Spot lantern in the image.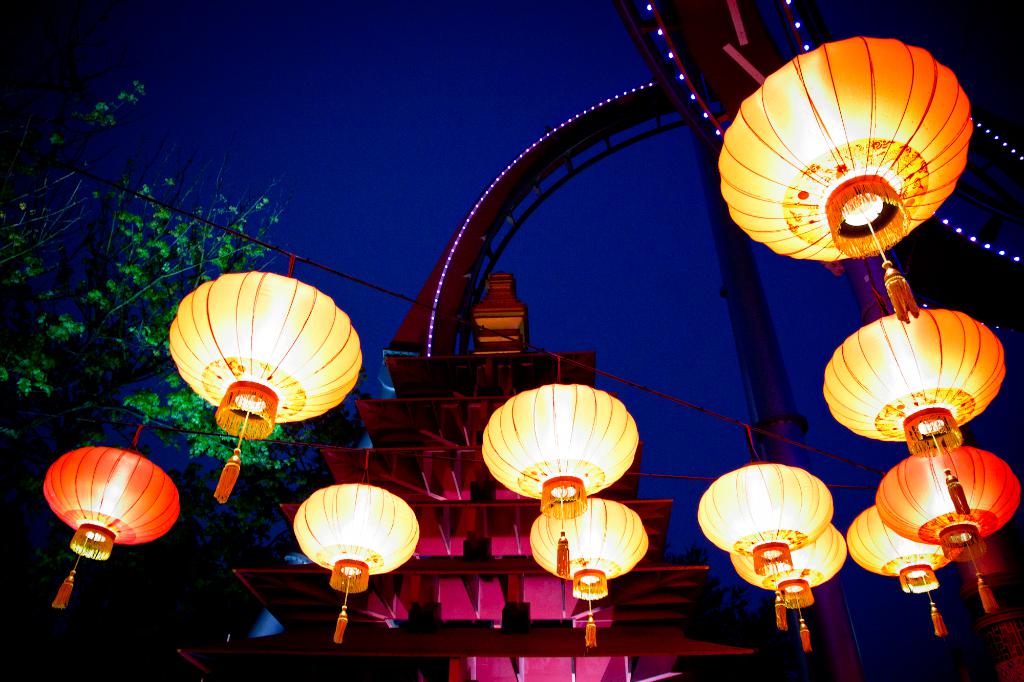
lantern found at <bbox>694, 424, 835, 630</bbox>.
